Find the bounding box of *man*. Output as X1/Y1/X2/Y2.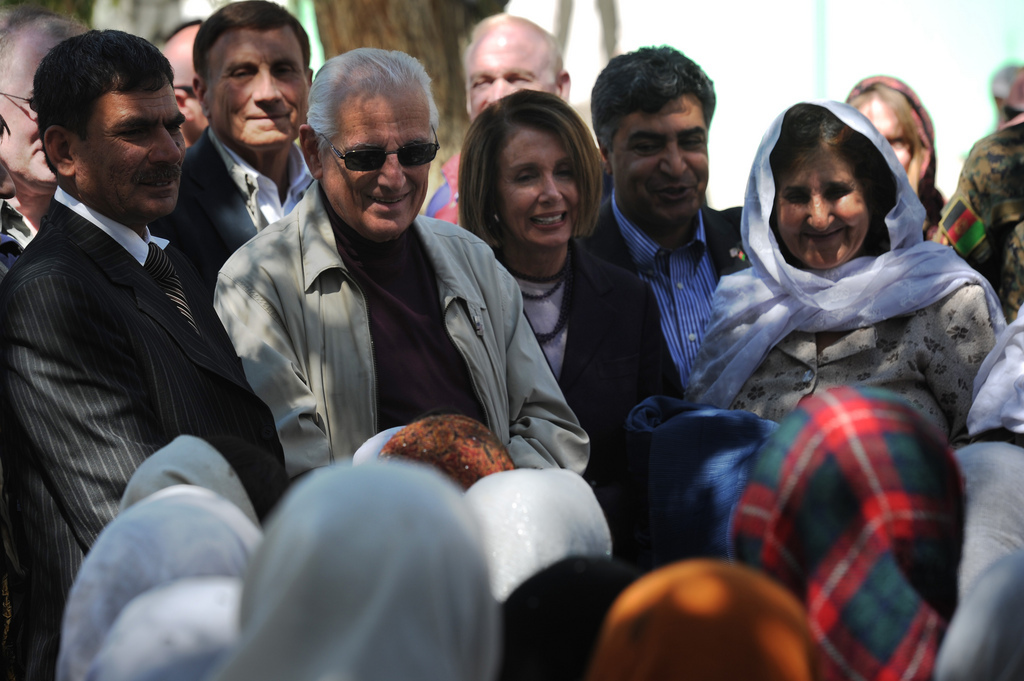
0/27/258/580.
